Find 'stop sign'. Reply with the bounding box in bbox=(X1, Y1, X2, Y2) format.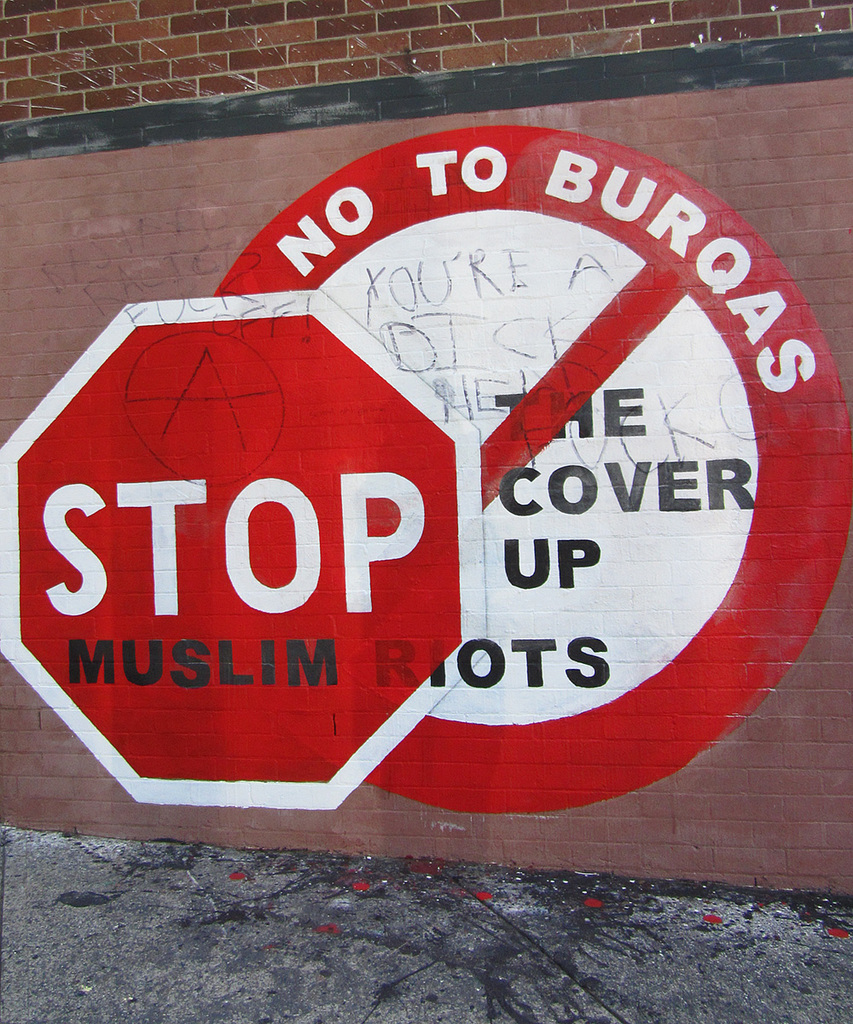
bbox=(0, 286, 489, 813).
